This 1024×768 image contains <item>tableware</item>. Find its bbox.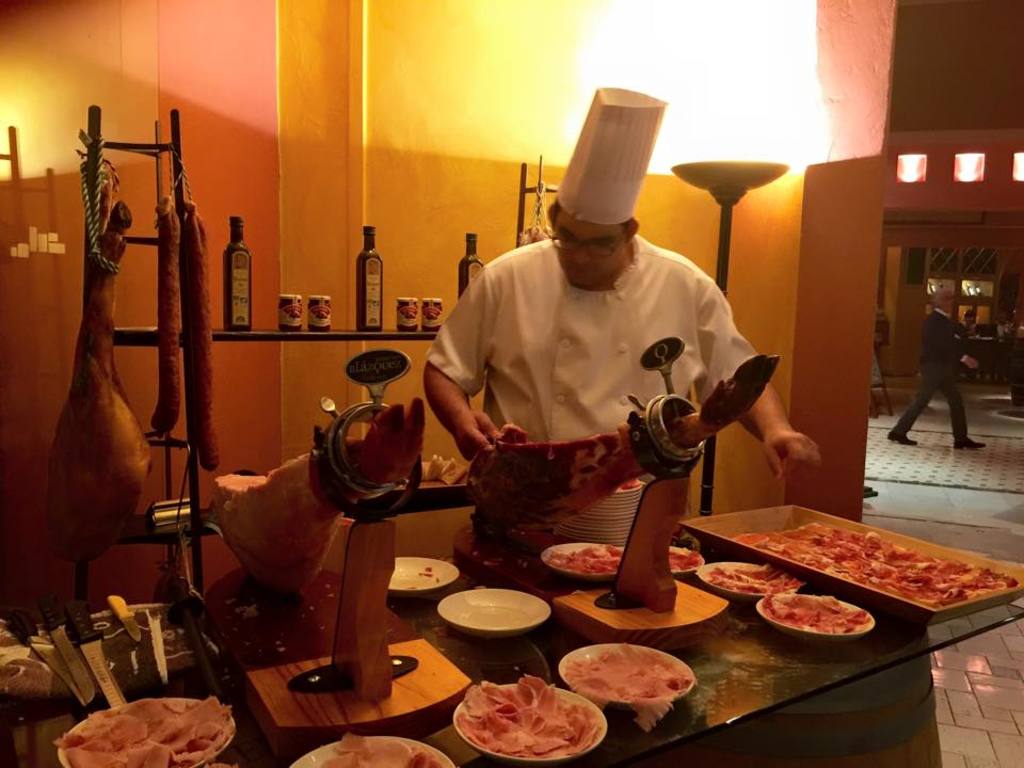
bbox(761, 597, 873, 643).
